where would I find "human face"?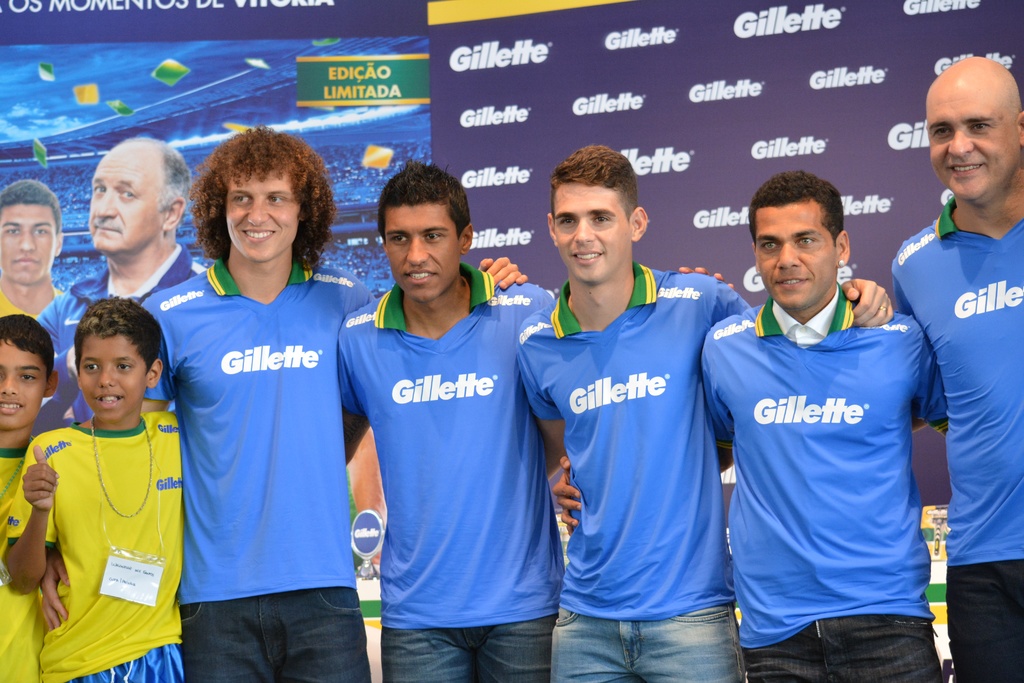
At (390,208,460,295).
